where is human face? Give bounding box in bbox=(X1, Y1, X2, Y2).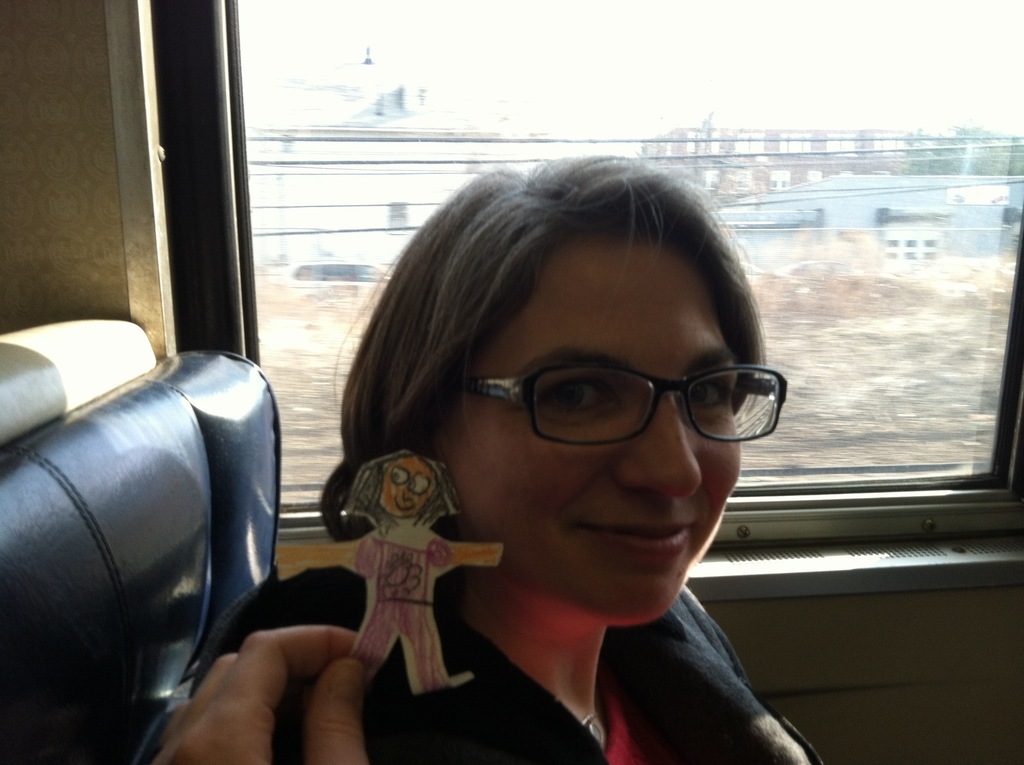
bbox=(449, 224, 753, 622).
